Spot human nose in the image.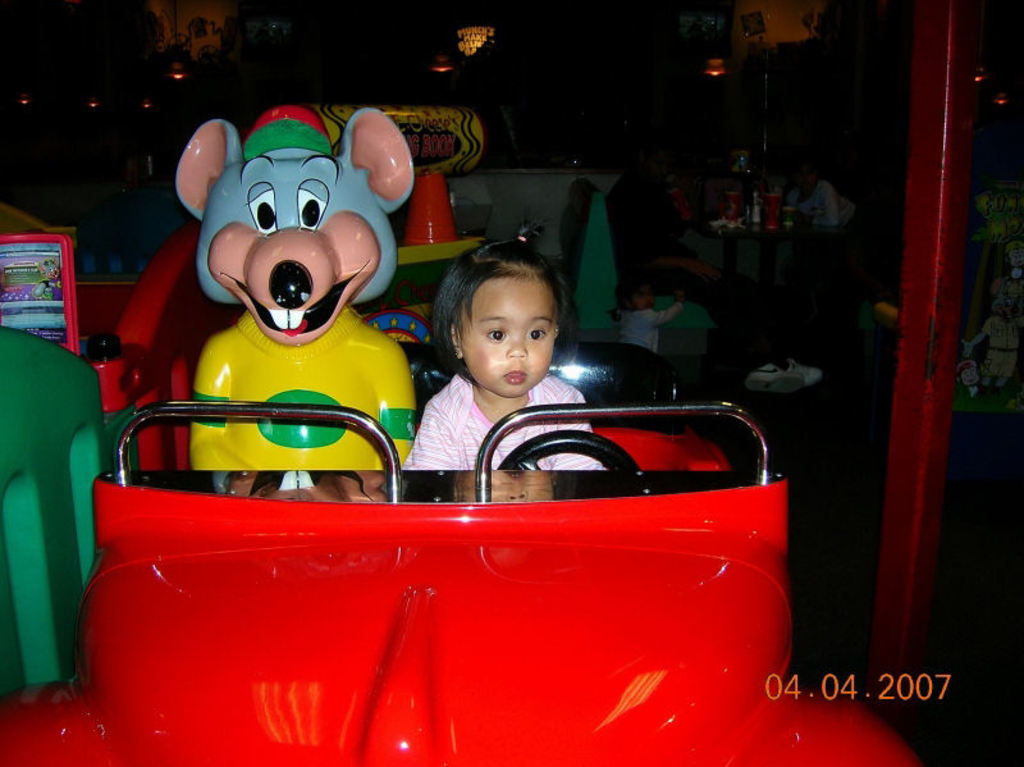
human nose found at 503:332:529:355.
